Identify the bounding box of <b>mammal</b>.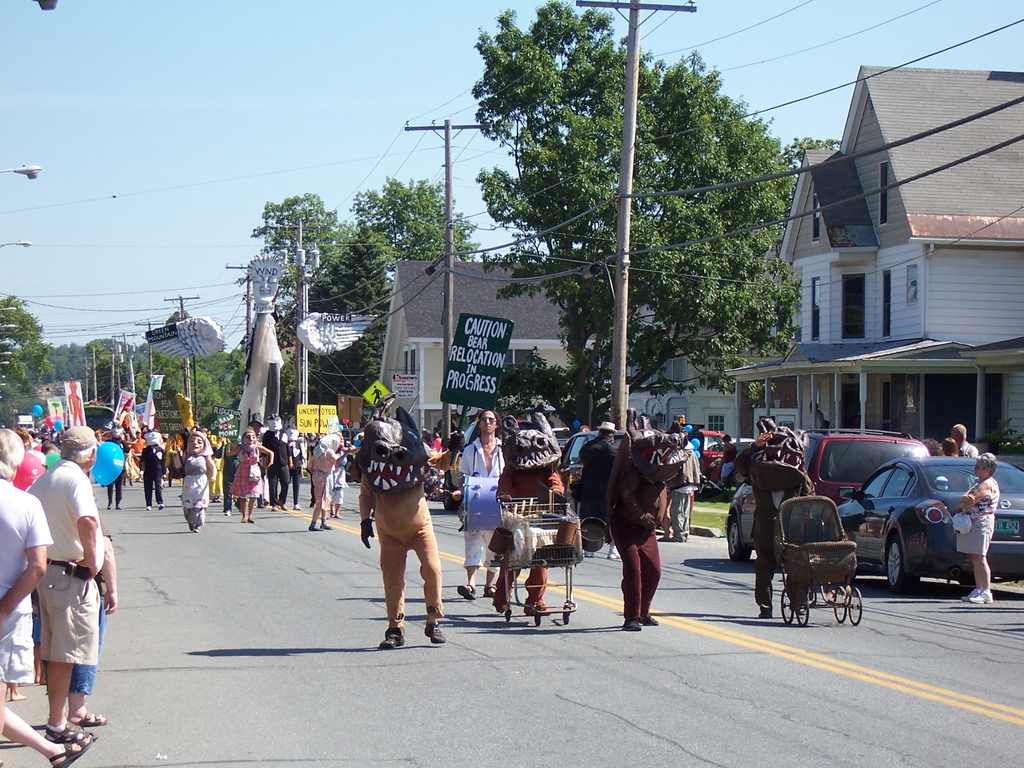
detection(326, 448, 341, 522).
